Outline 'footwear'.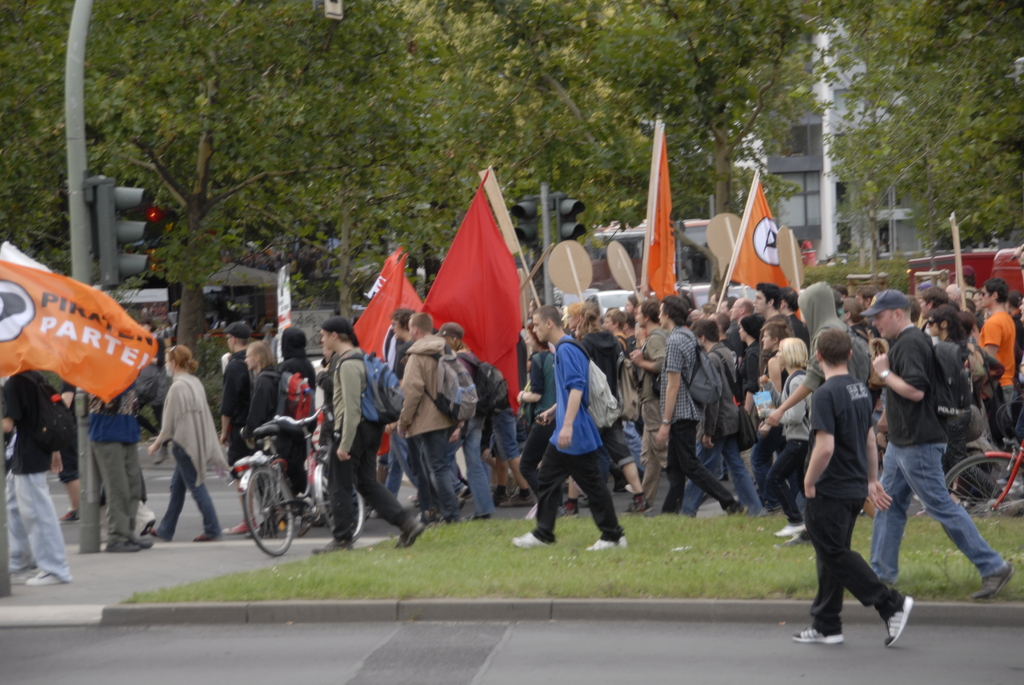
Outline: <box>492,489,505,505</box>.
